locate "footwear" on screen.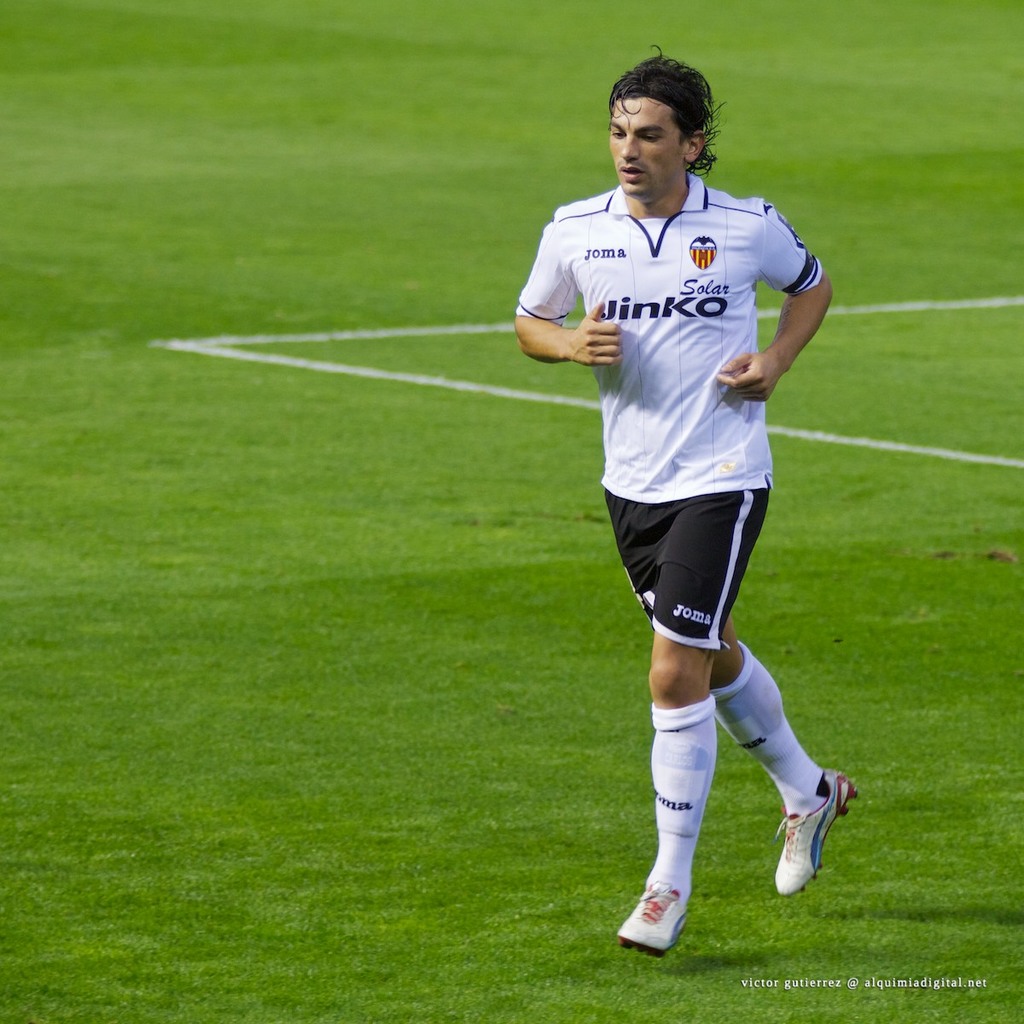
On screen at detection(774, 766, 857, 897).
